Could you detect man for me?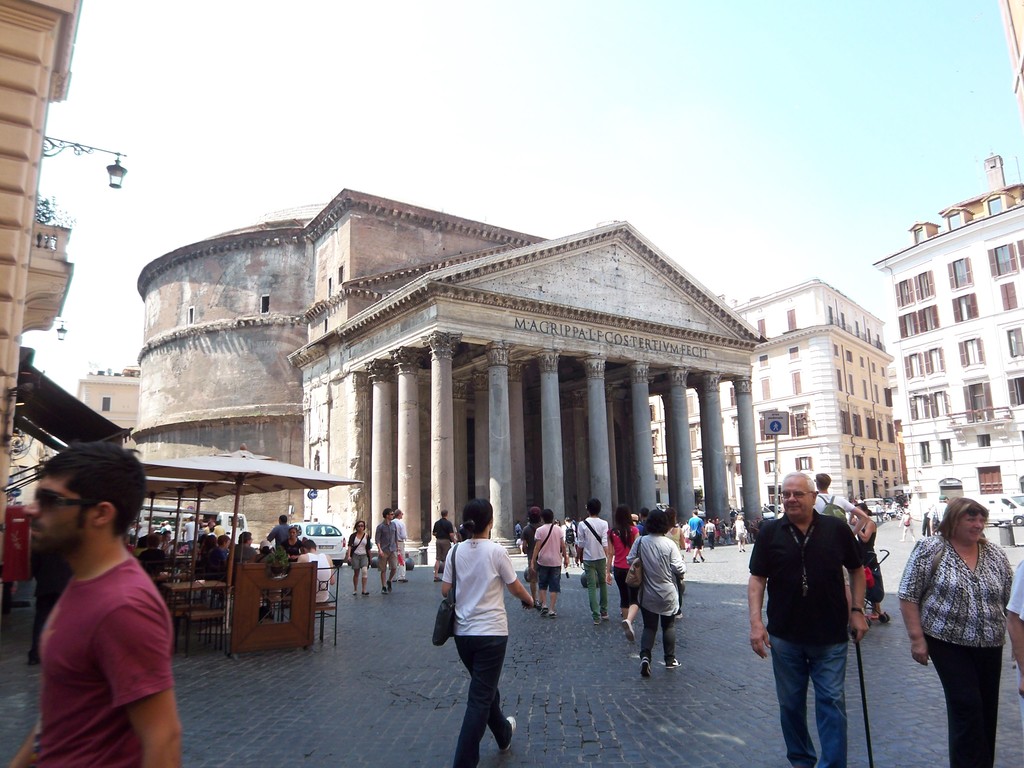
Detection result: (705, 518, 718, 547).
